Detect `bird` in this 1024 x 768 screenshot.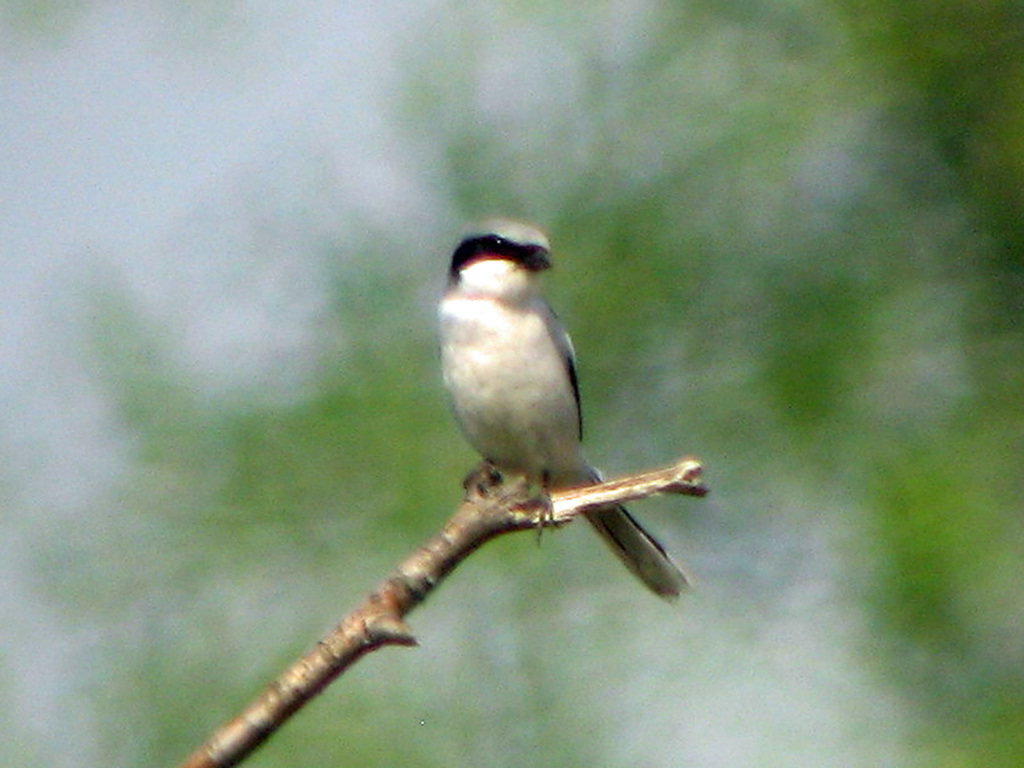
Detection: x1=424 y1=227 x2=682 y2=602.
